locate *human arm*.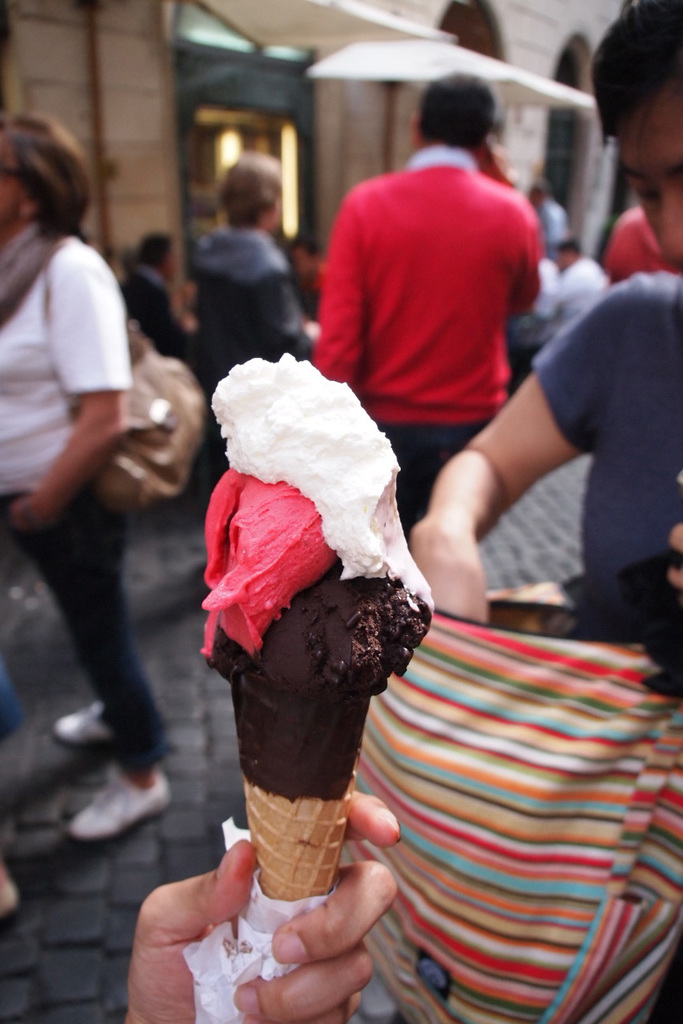
Bounding box: box=[245, 234, 324, 366].
